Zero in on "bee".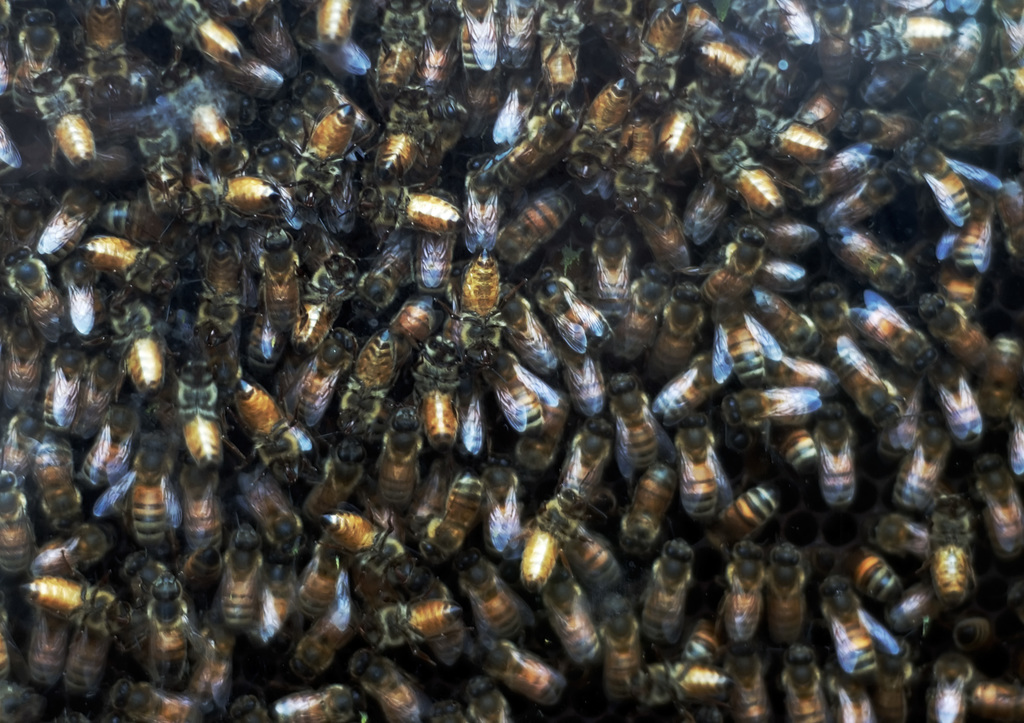
Zeroed in: (left=374, top=289, right=451, bottom=368).
